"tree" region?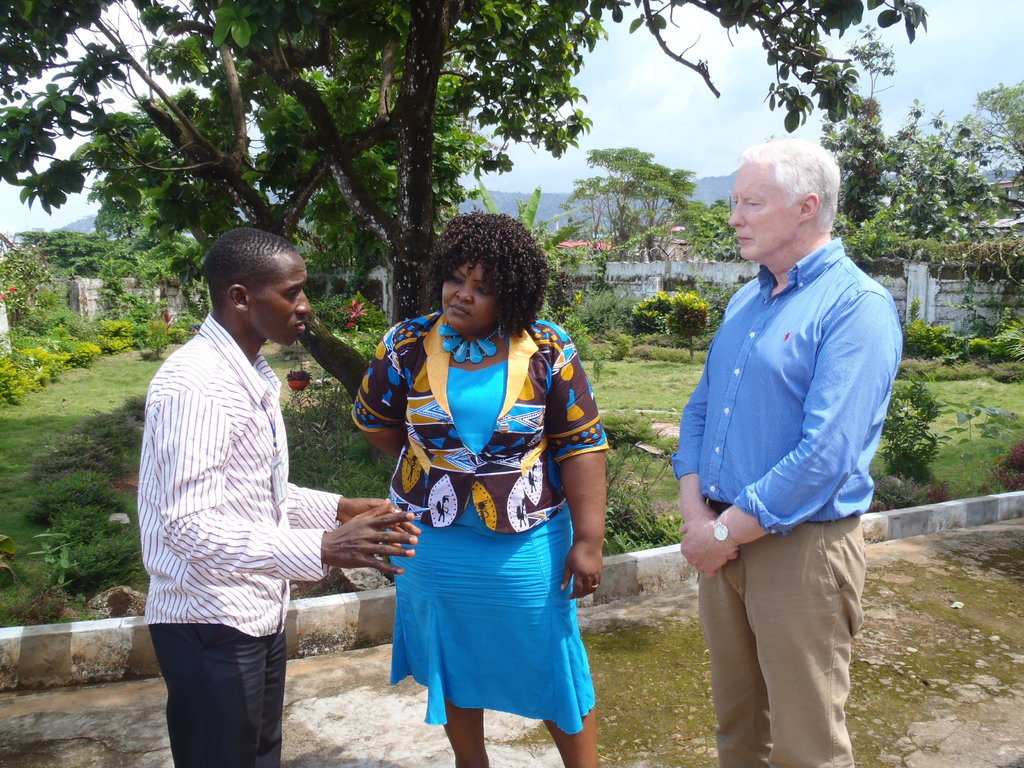
crop(502, 182, 584, 340)
